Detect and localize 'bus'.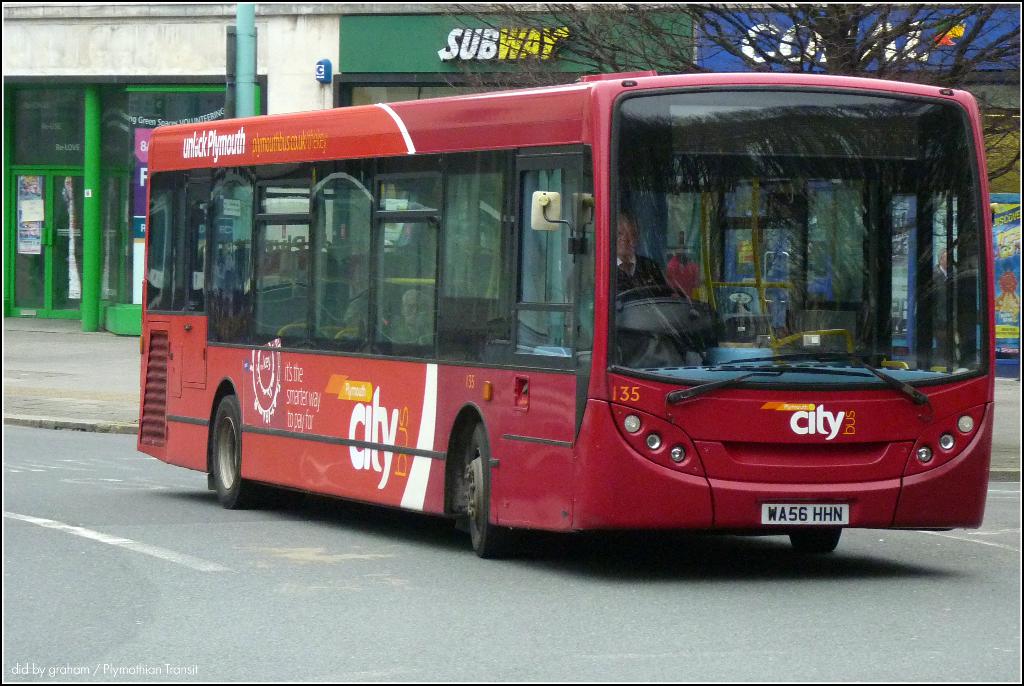
Localized at (133,70,1001,566).
